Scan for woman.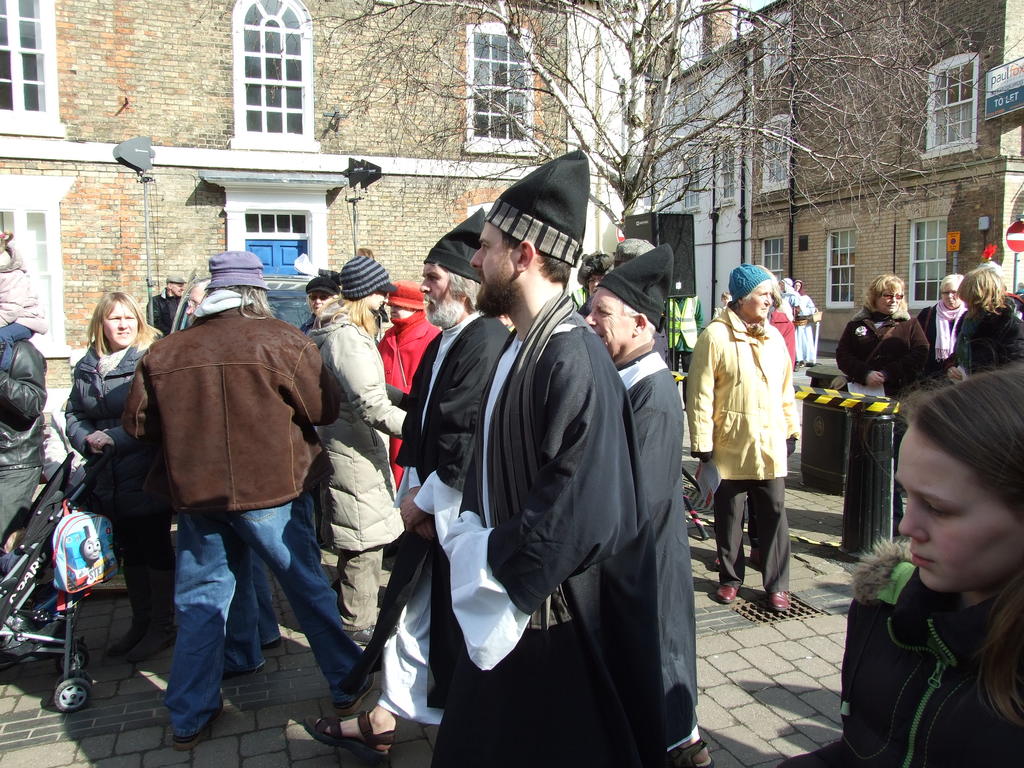
Scan result: pyautogui.locateOnScreen(681, 266, 811, 623).
